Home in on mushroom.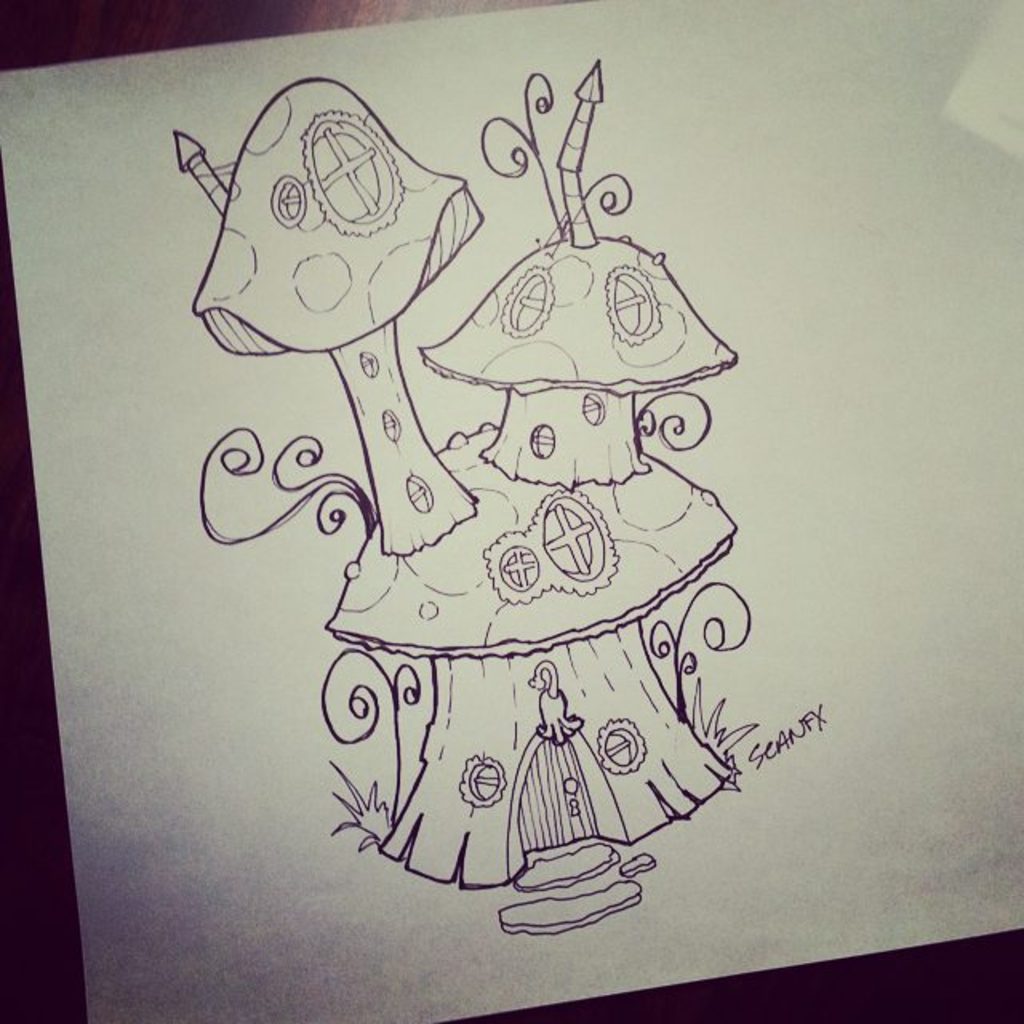
Homed in at box(325, 418, 741, 888).
